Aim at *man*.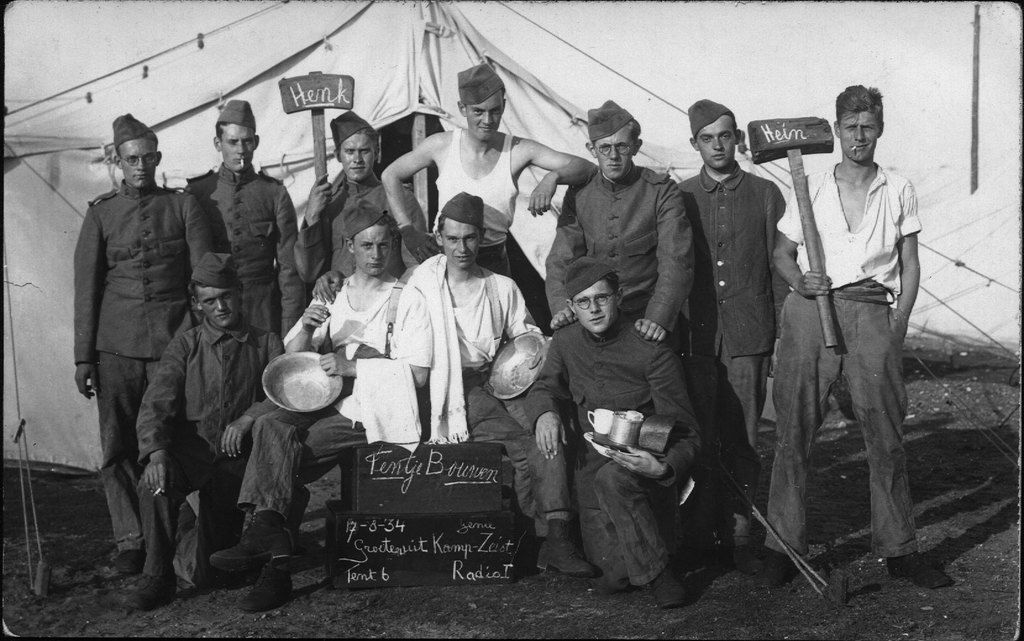
Aimed at l=299, t=111, r=422, b=283.
